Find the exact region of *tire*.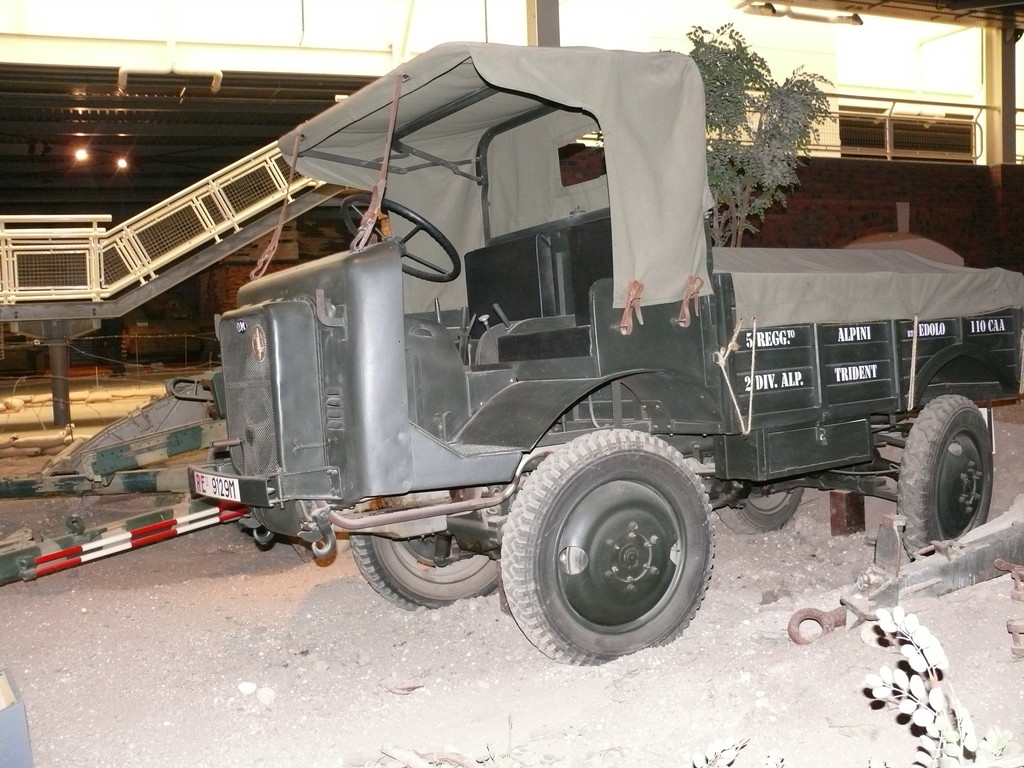
Exact region: [354,538,501,609].
